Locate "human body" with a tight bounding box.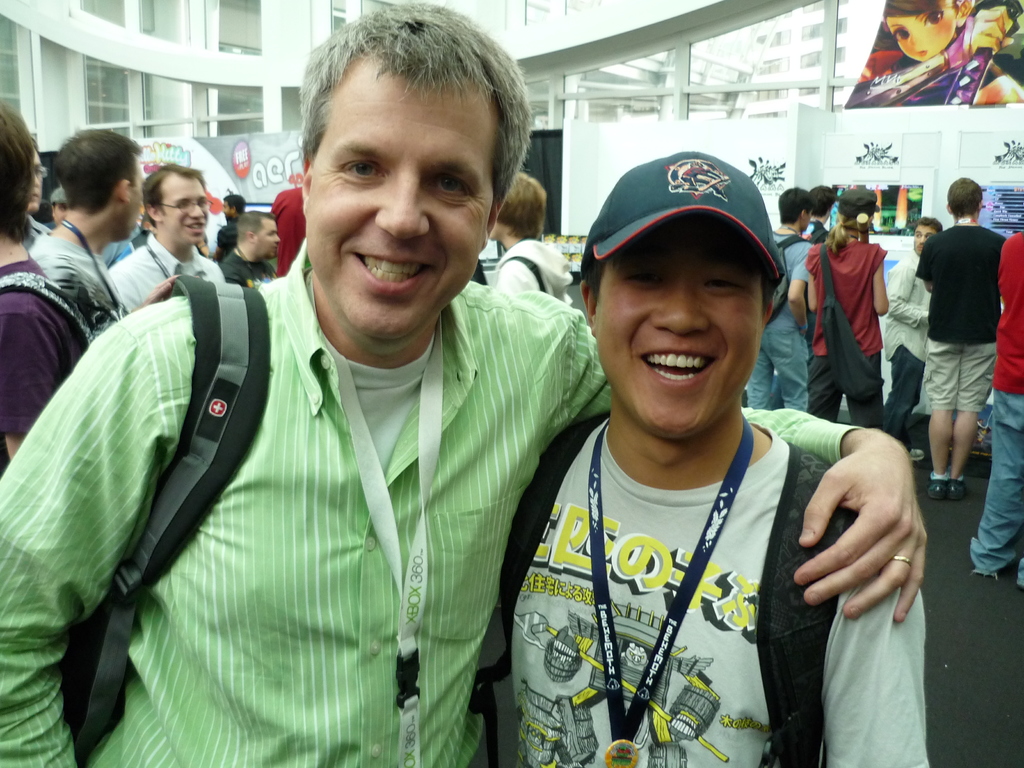
crop(499, 412, 944, 767).
